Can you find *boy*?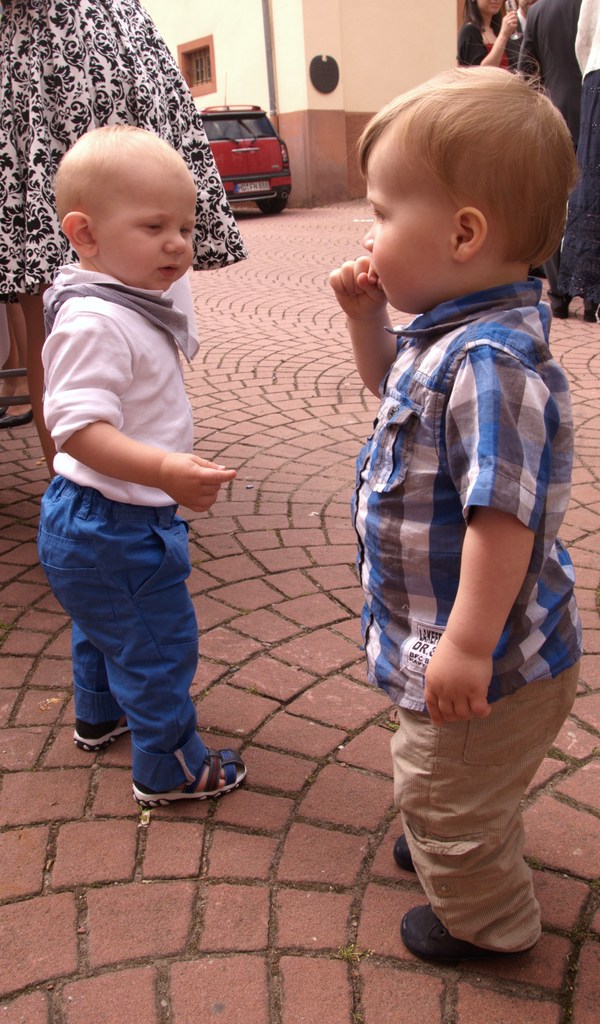
Yes, bounding box: region(328, 50, 583, 970).
